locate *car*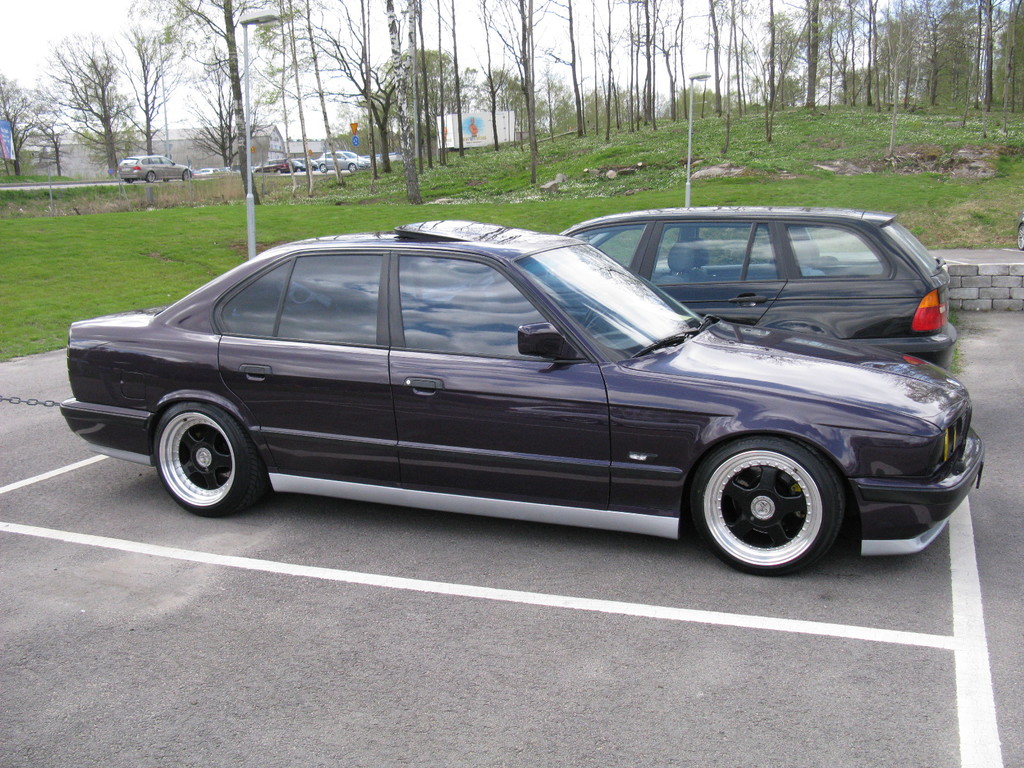
(562, 205, 959, 366)
